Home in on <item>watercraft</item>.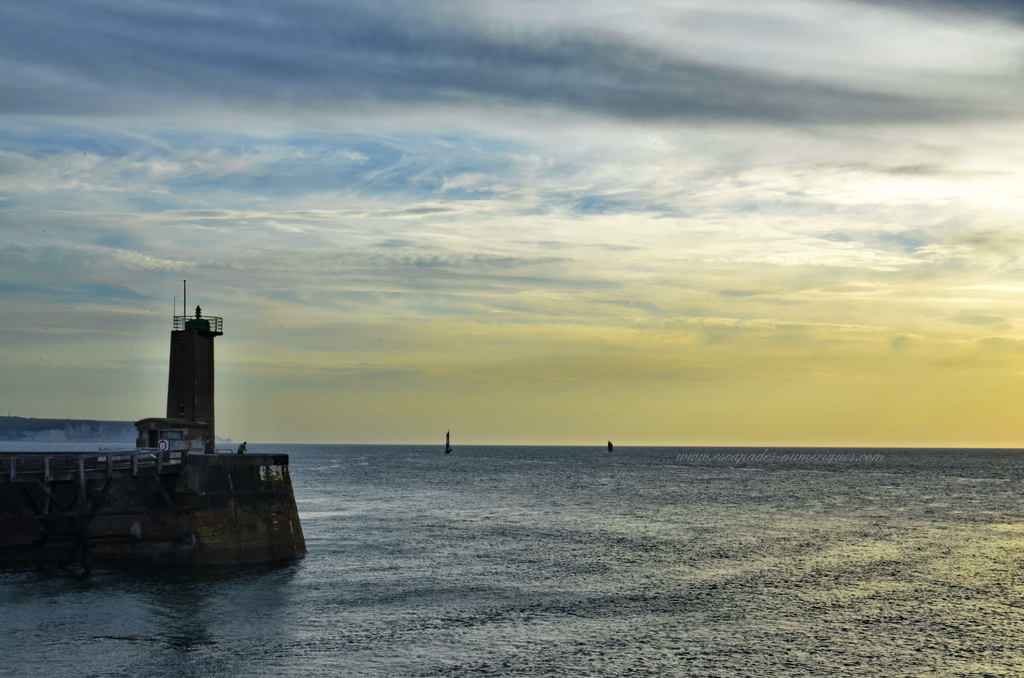
Homed in at [444,428,456,452].
